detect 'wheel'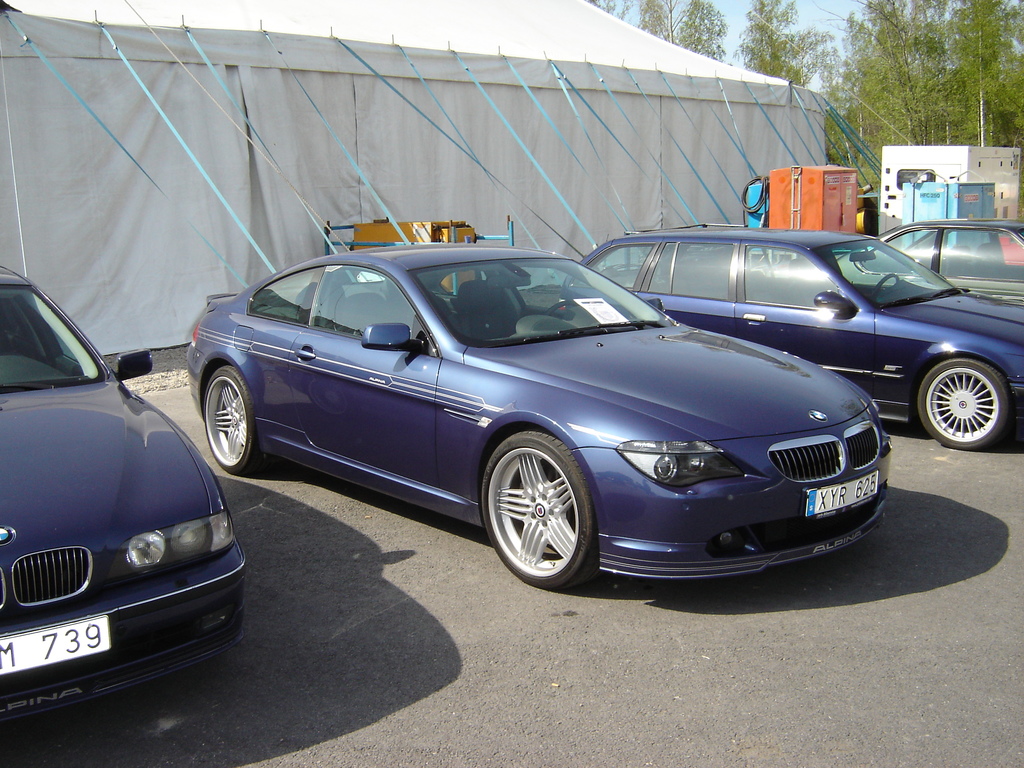
rect(484, 440, 597, 587)
